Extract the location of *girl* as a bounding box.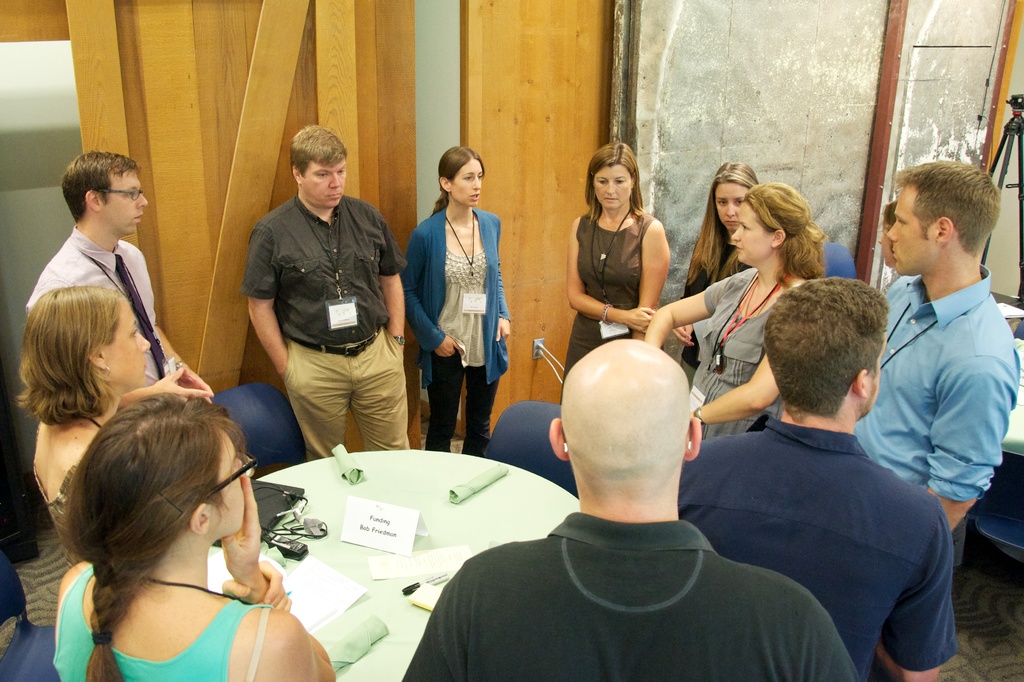
<bbox>556, 136, 669, 416</bbox>.
